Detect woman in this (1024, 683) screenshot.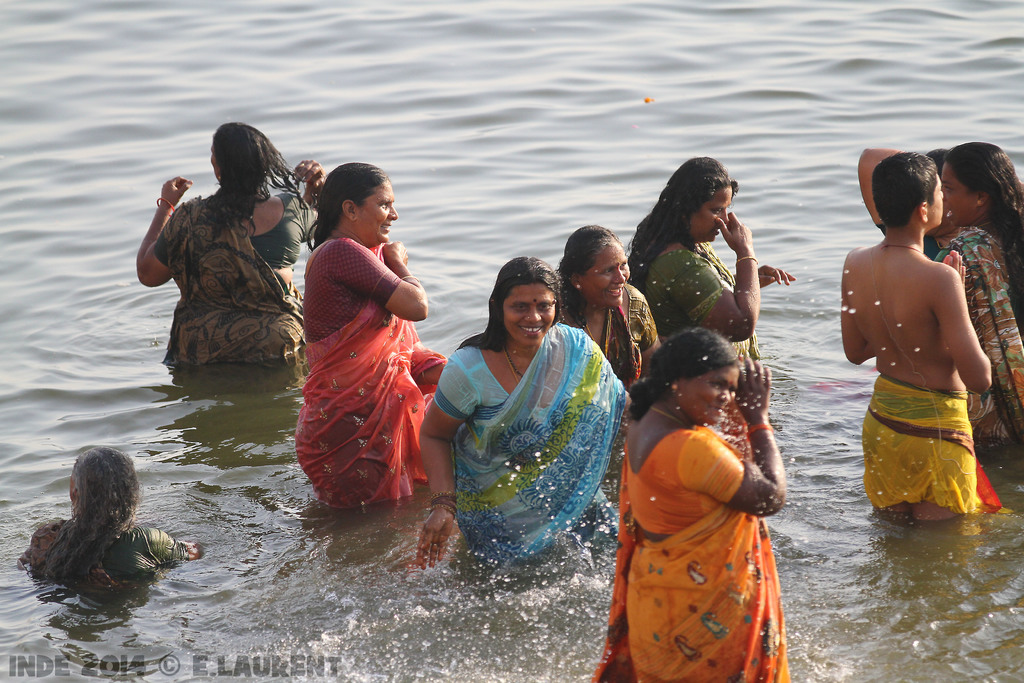
Detection: (left=621, top=149, right=797, bottom=443).
